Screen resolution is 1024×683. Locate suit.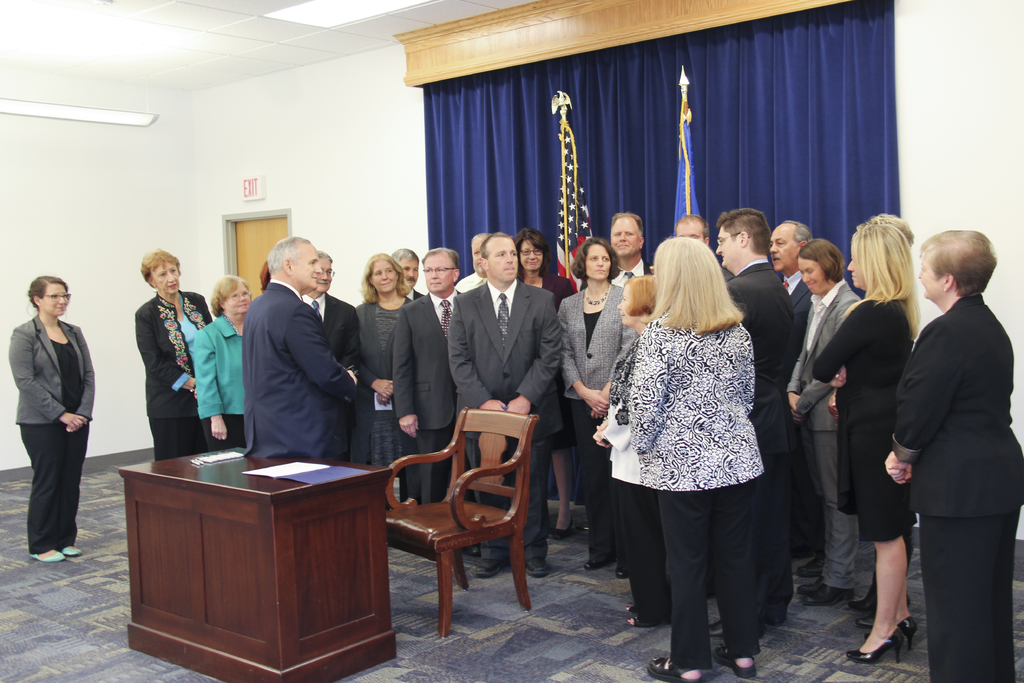
<box>890,292,1023,682</box>.
